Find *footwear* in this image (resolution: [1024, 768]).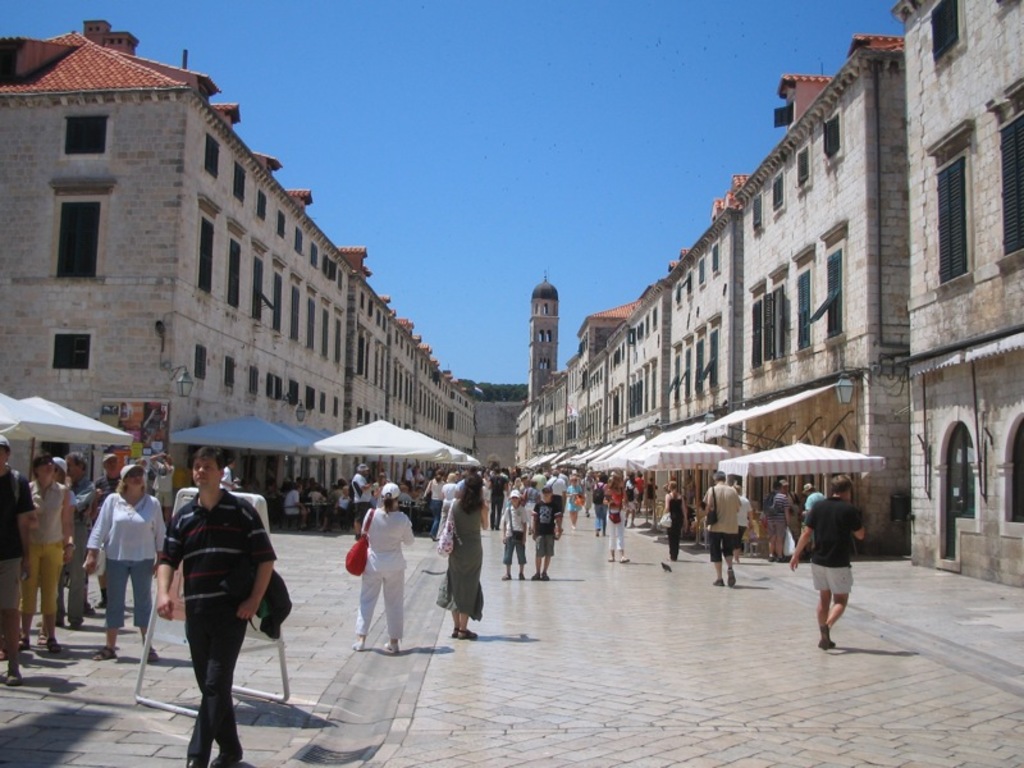
{"left": 463, "top": 628, "right": 479, "bottom": 641}.
